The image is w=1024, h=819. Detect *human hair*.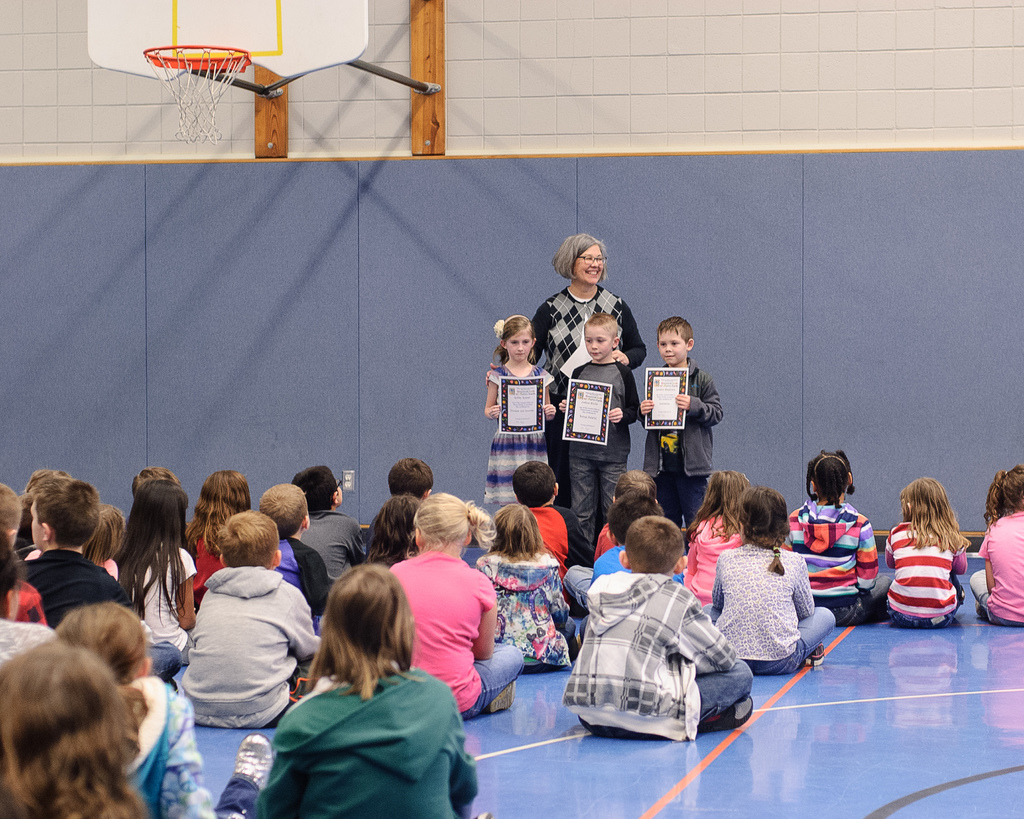
Detection: bbox=(113, 475, 194, 609).
